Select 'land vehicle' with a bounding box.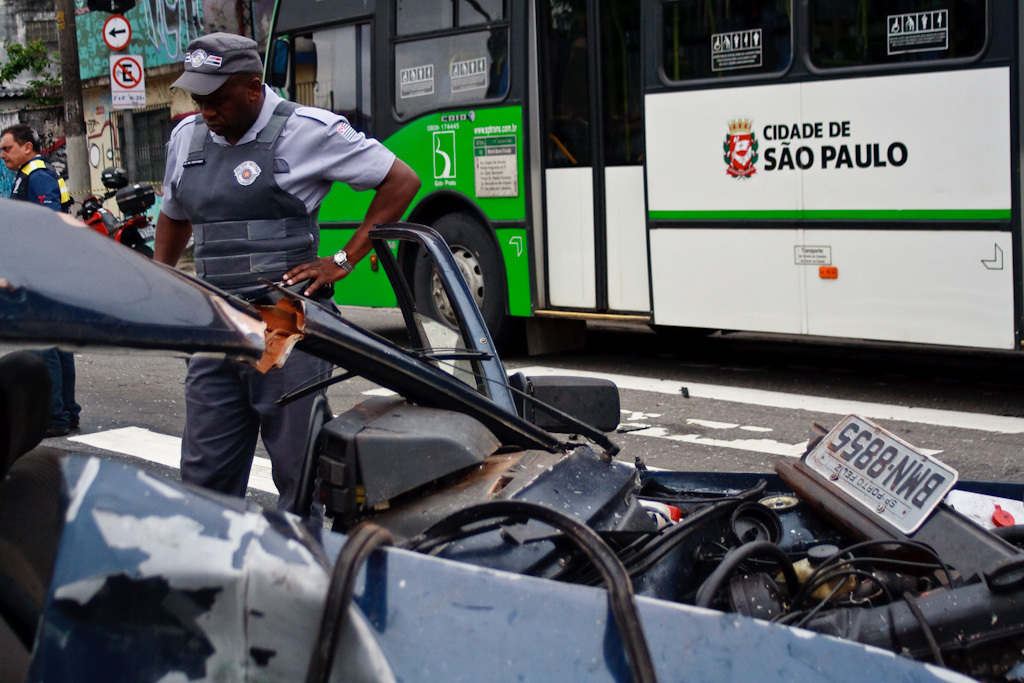
pyautogui.locateOnScreen(264, 0, 1023, 357).
